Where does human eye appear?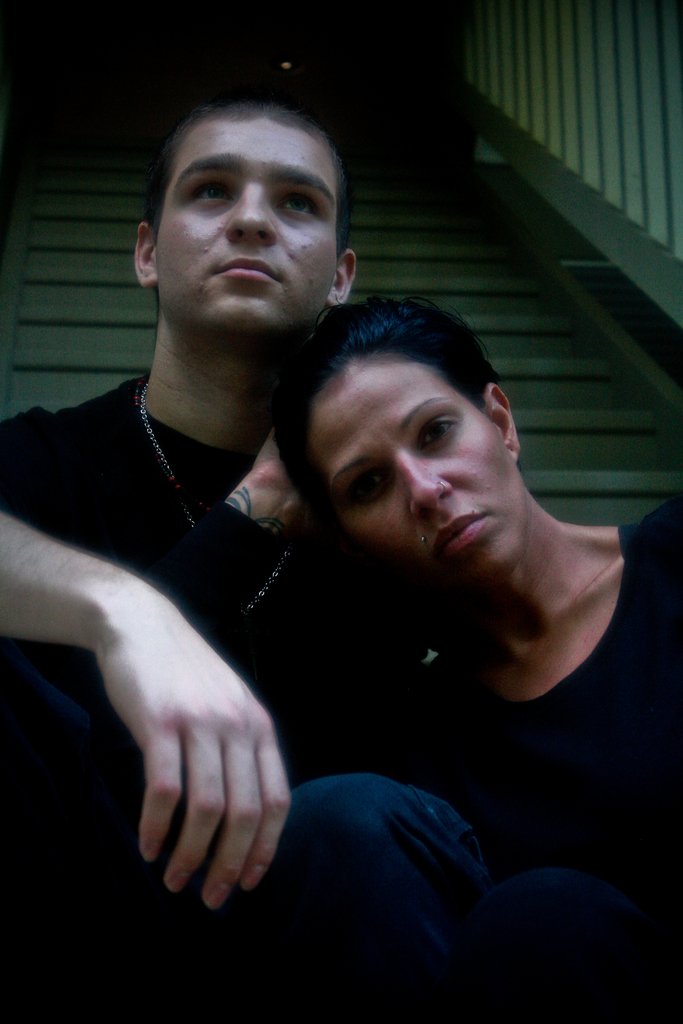
Appears at [277, 190, 317, 218].
